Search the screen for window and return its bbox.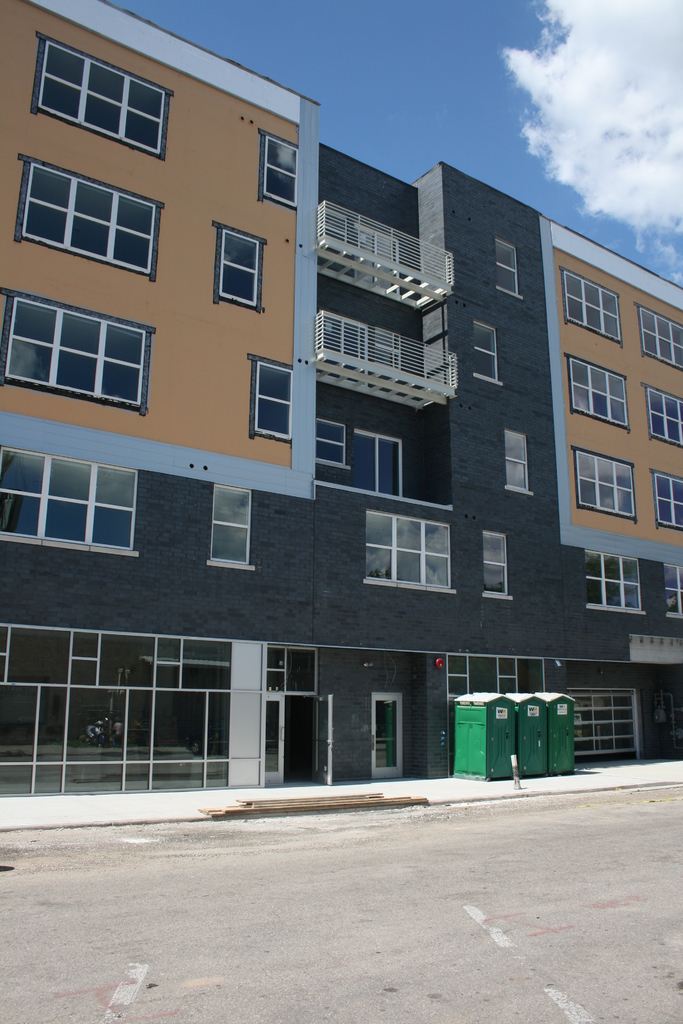
Found: locate(15, 157, 171, 283).
